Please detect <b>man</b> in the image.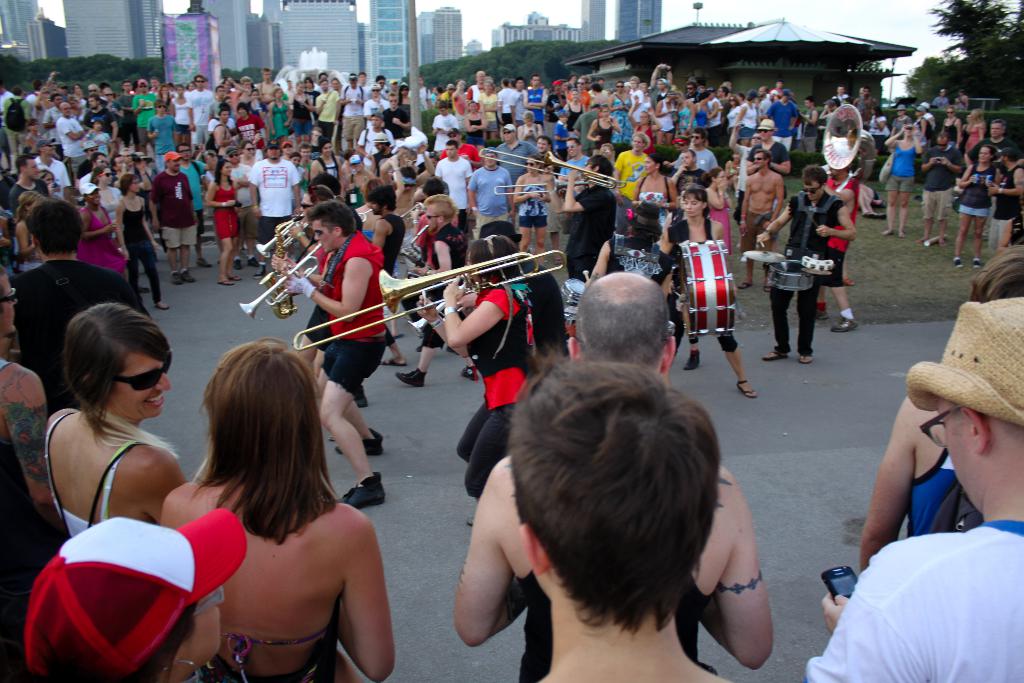
rect(358, 73, 369, 86).
